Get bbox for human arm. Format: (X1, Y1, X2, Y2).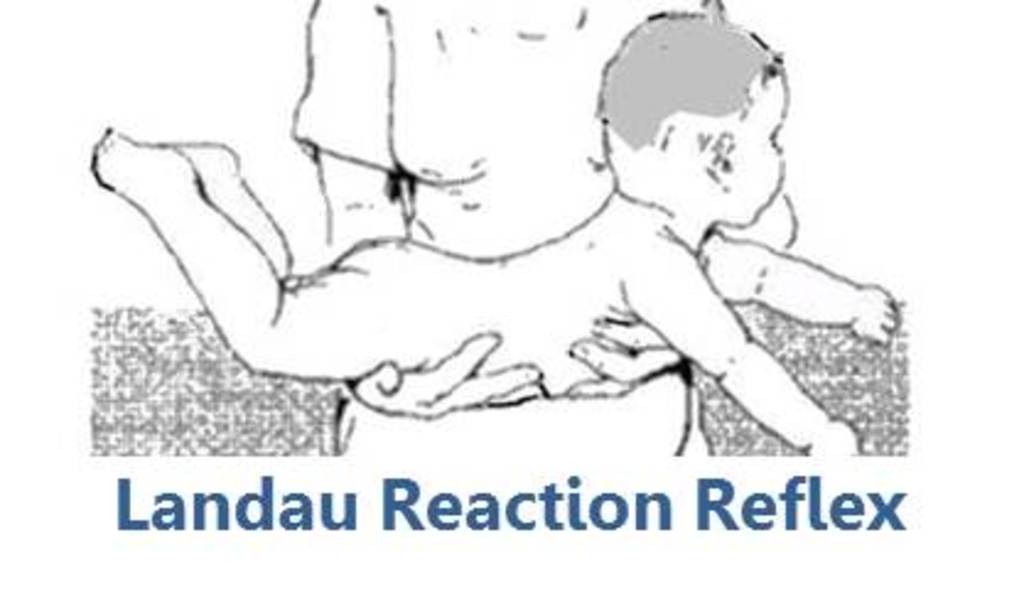
(565, 302, 702, 395).
